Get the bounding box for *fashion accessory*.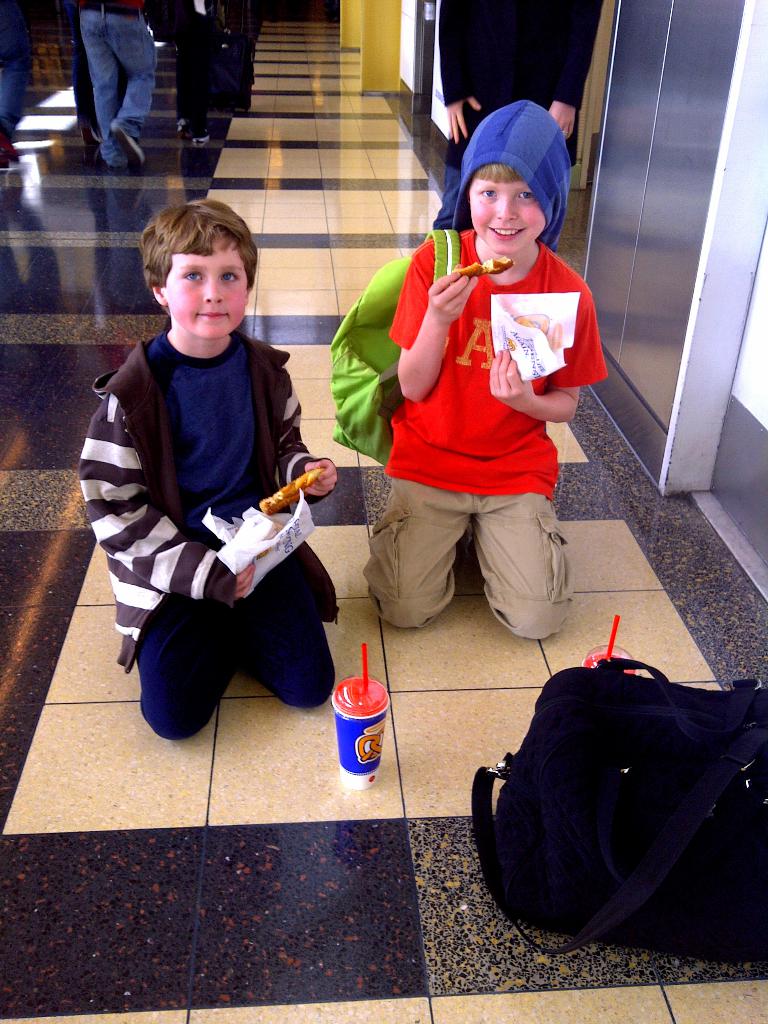
box=[561, 127, 571, 138].
